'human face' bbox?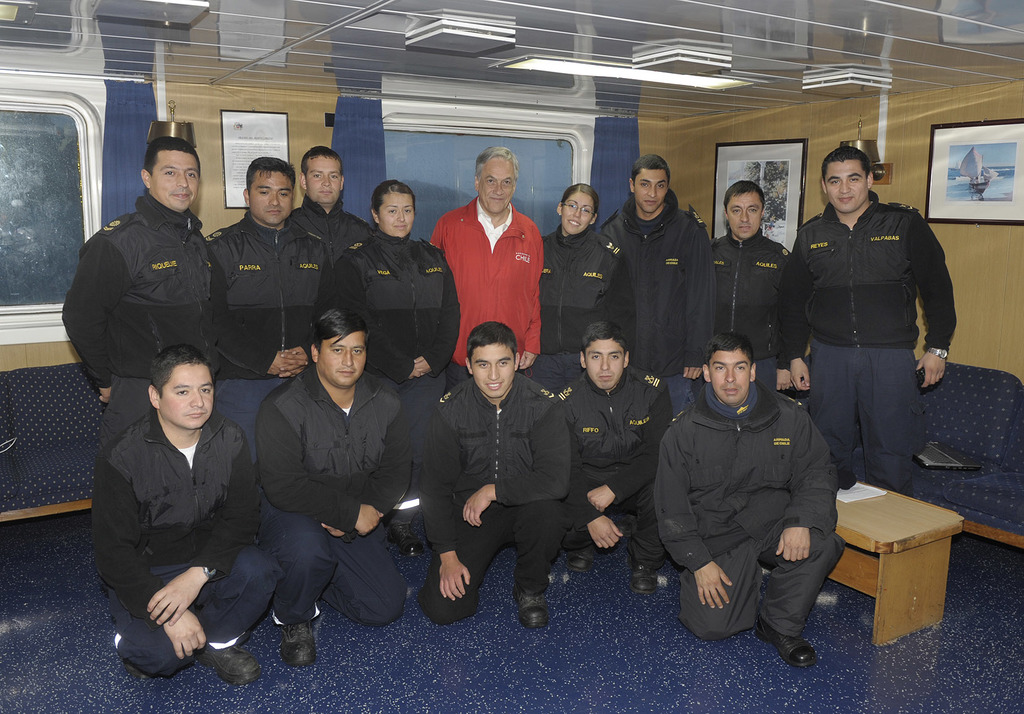
x1=479 y1=157 x2=516 y2=216
